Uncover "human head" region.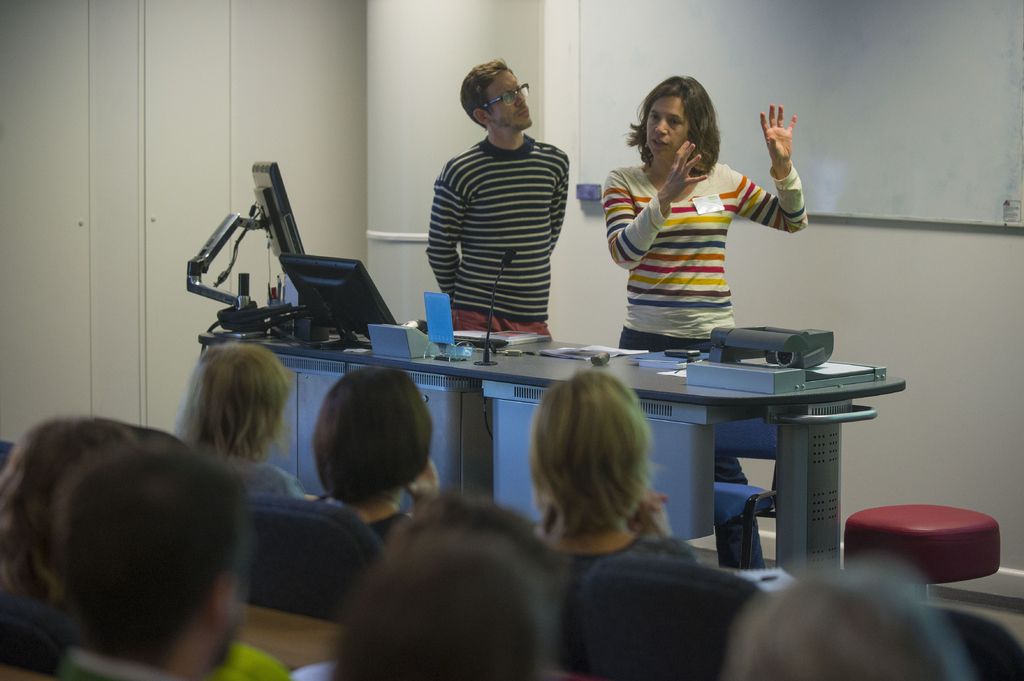
Uncovered: <region>731, 562, 980, 680</region>.
